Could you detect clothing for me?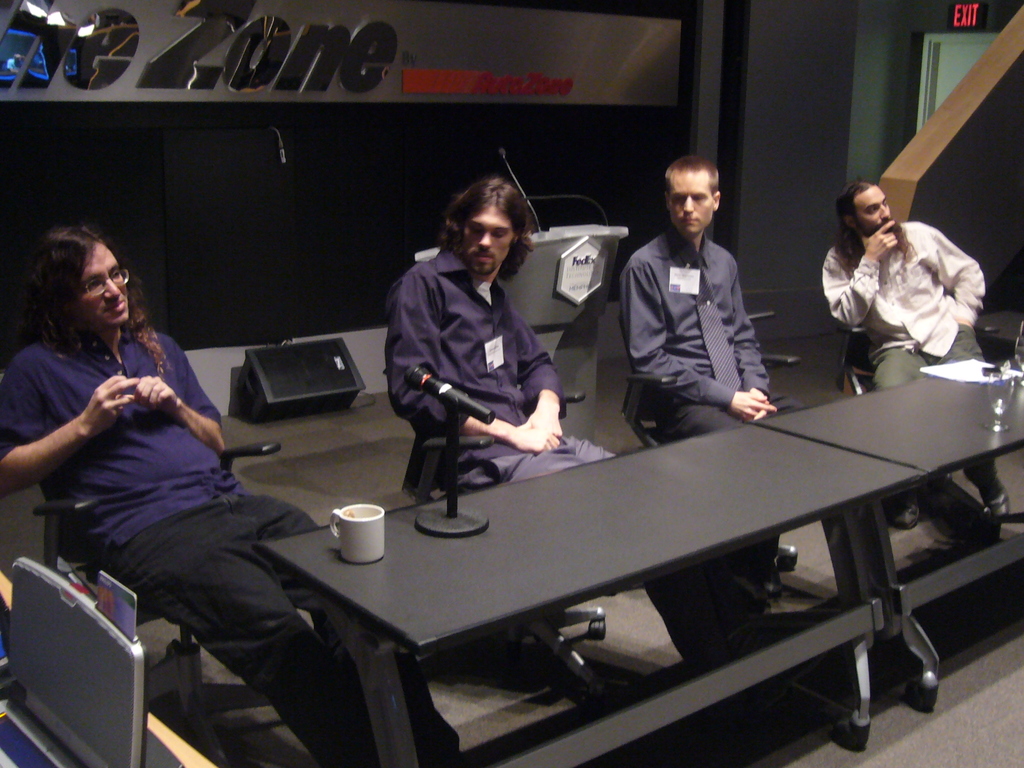
Detection result: l=383, t=246, r=768, b=664.
